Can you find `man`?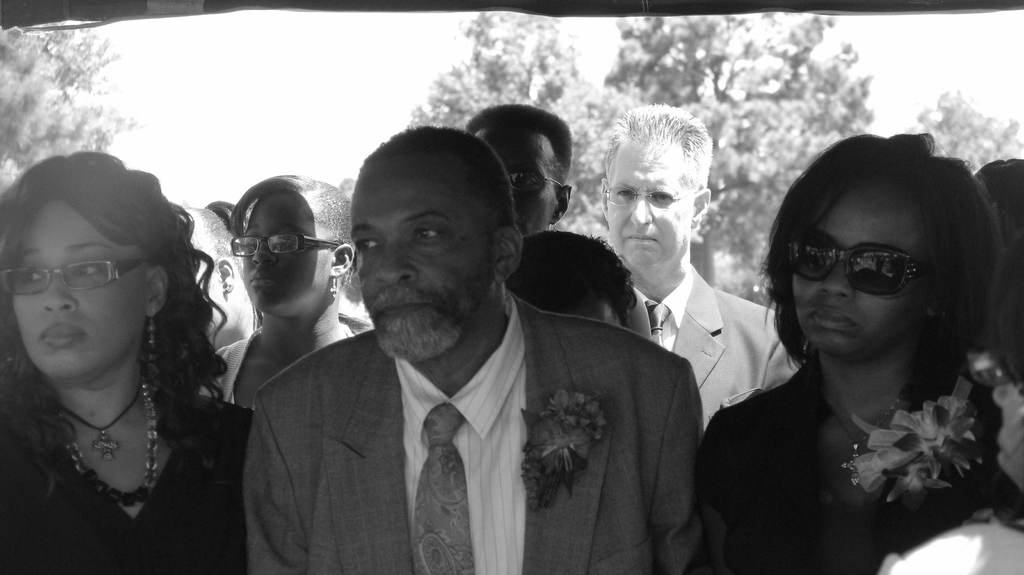
Yes, bounding box: rect(598, 98, 805, 434).
